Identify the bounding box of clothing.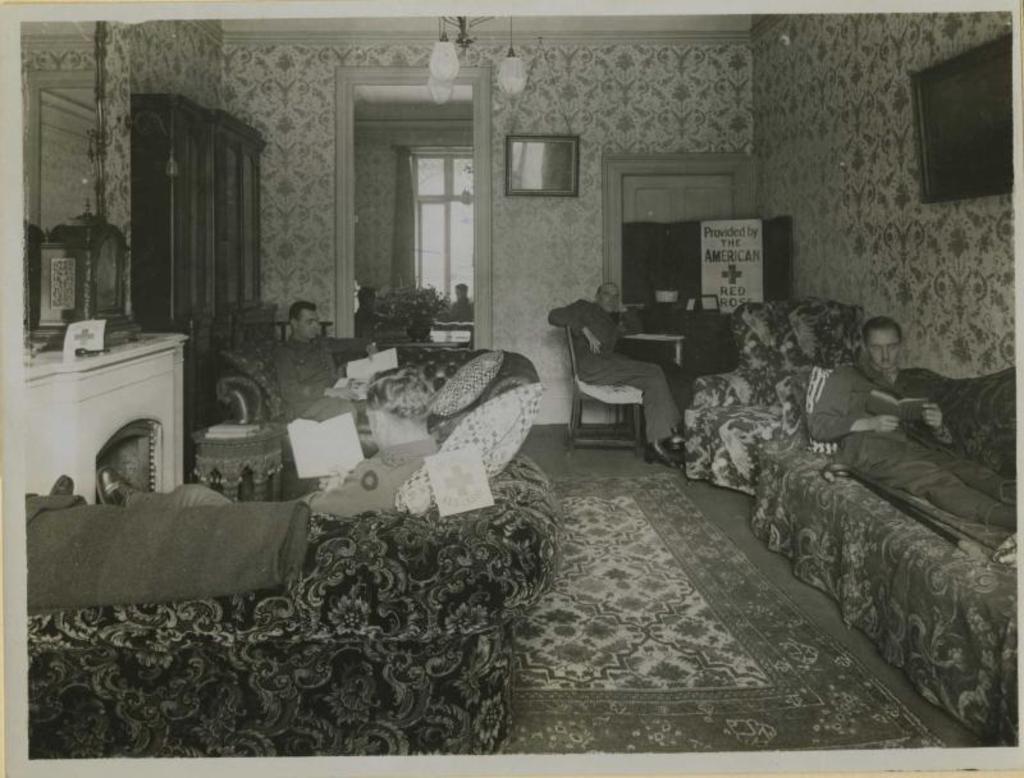
<bbox>809, 360, 1021, 522</bbox>.
